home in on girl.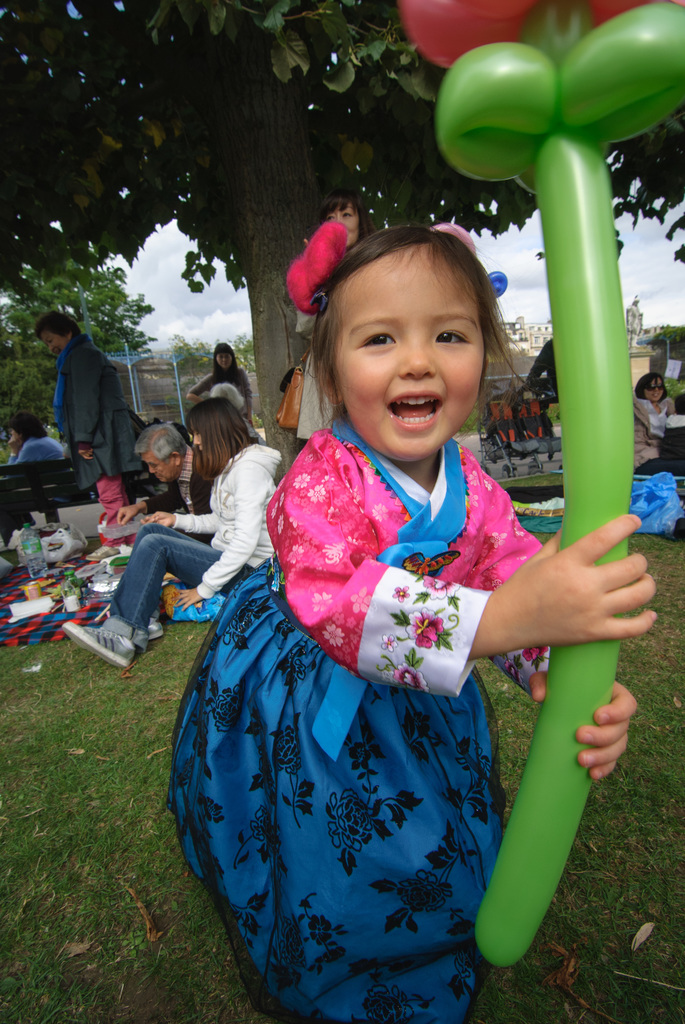
Homed in at bbox(186, 342, 257, 426).
